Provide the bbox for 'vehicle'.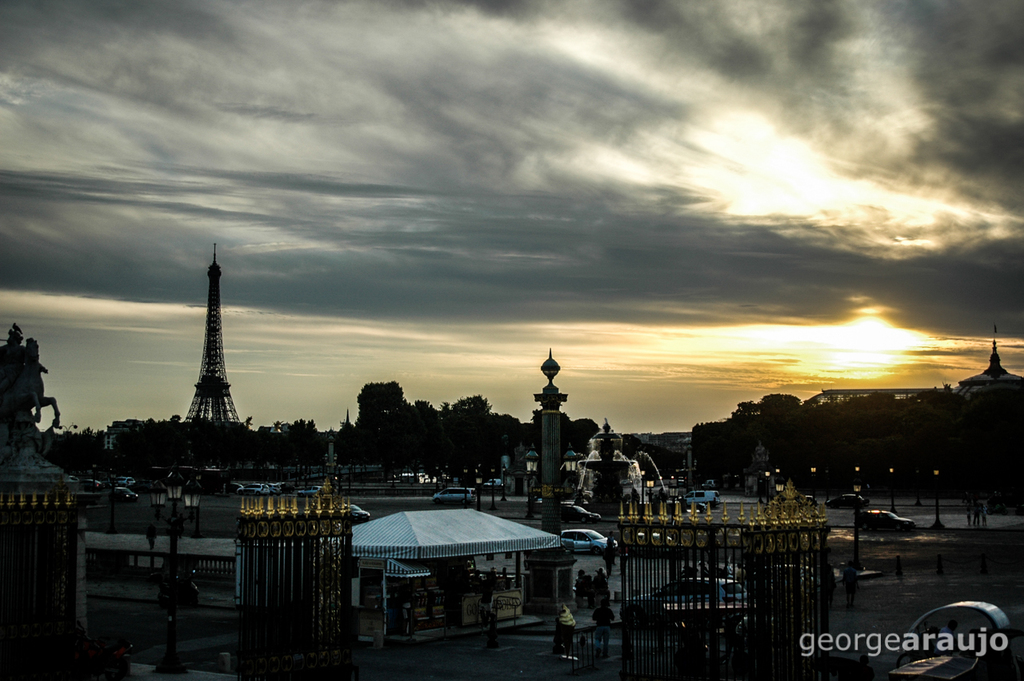
pyautogui.locateOnScreen(616, 574, 756, 633).
